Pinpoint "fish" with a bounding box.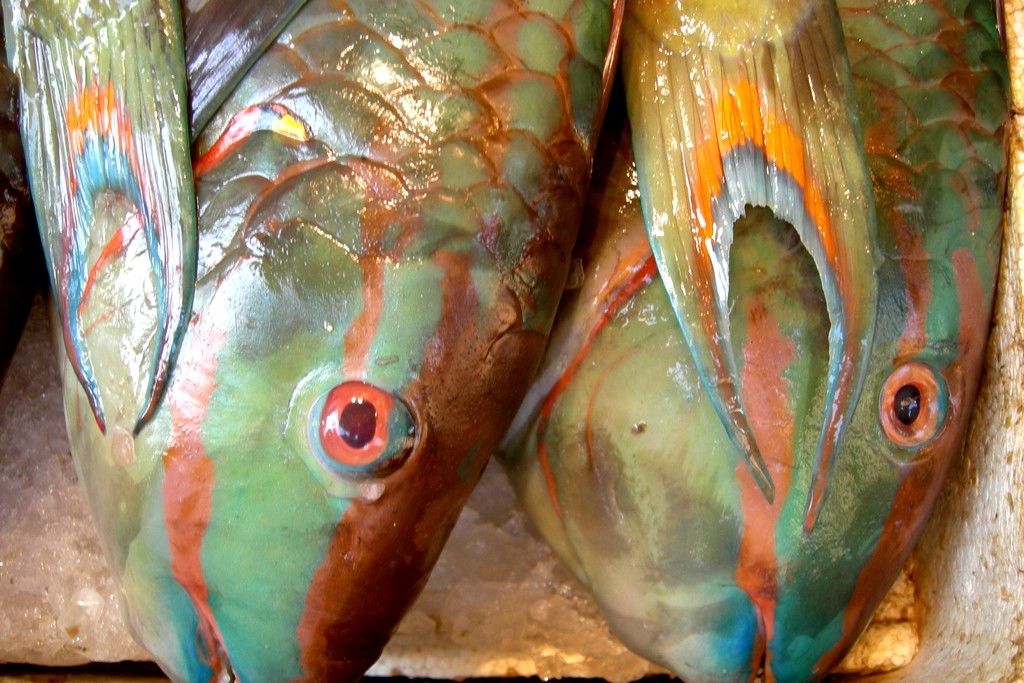
crop(621, 0, 891, 538).
